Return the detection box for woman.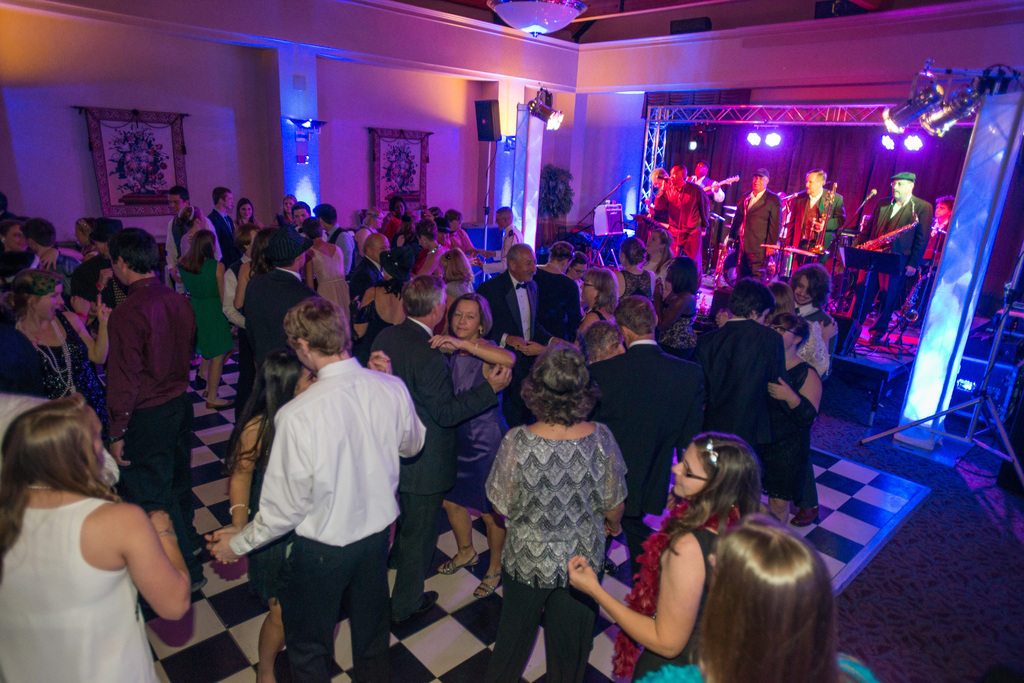
<region>764, 311, 822, 525</region>.
